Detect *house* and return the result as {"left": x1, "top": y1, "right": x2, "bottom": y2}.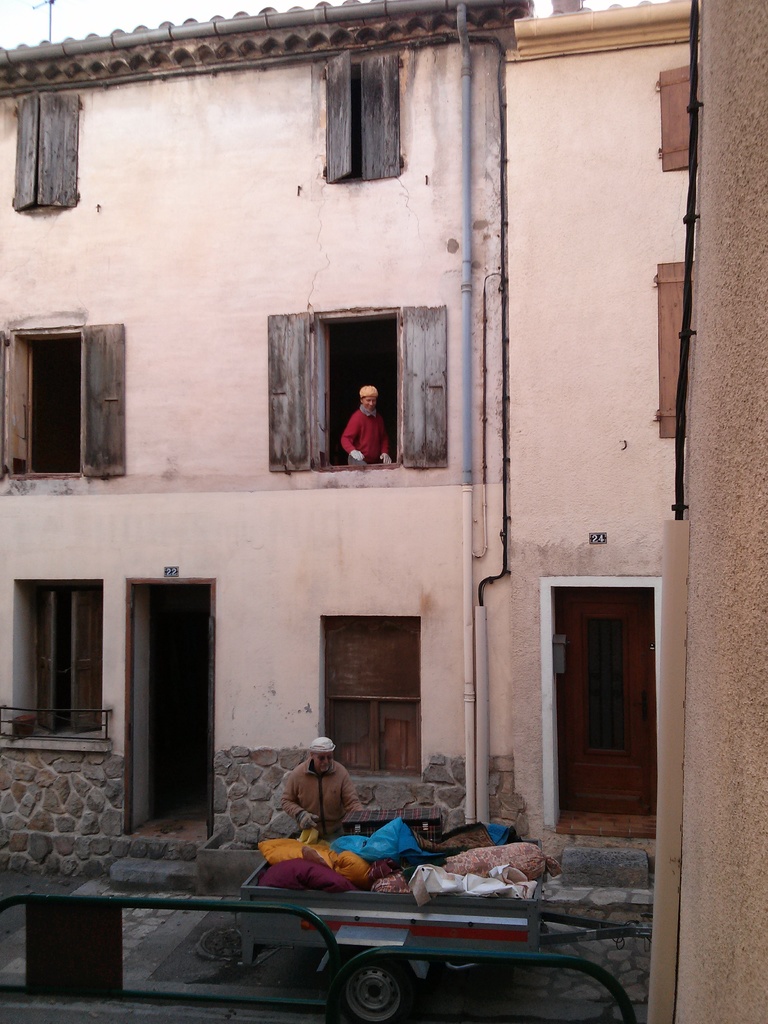
{"left": 531, "top": 0, "right": 717, "bottom": 843}.
